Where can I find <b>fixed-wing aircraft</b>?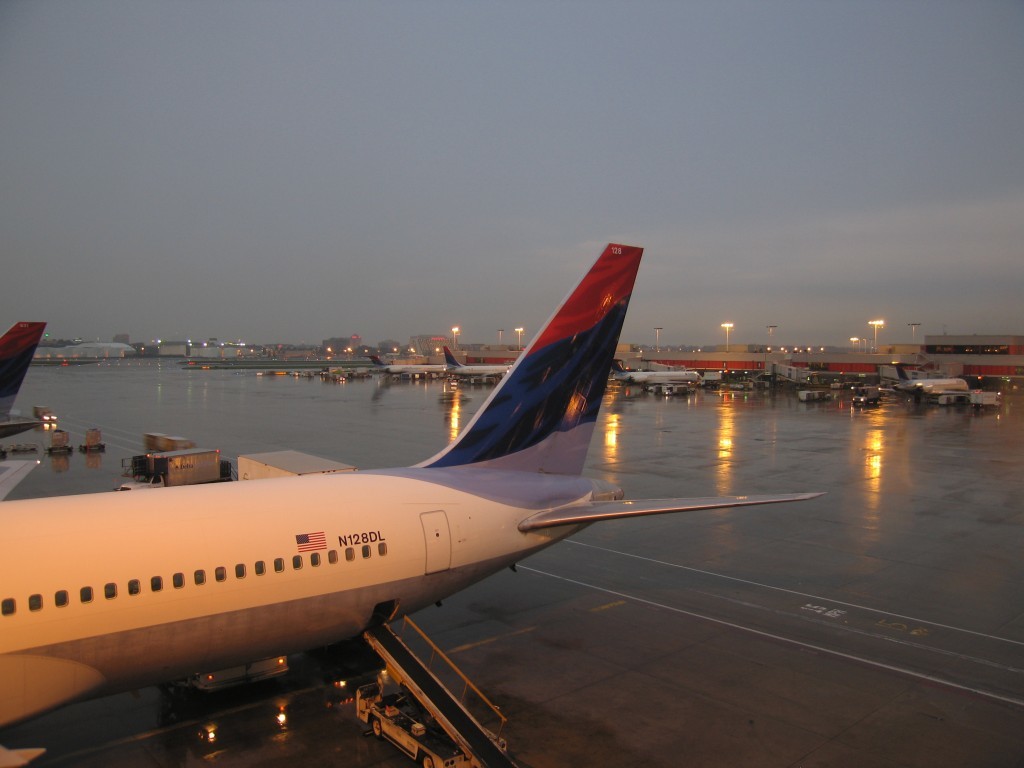
You can find it at detection(1, 320, 47, 452).
